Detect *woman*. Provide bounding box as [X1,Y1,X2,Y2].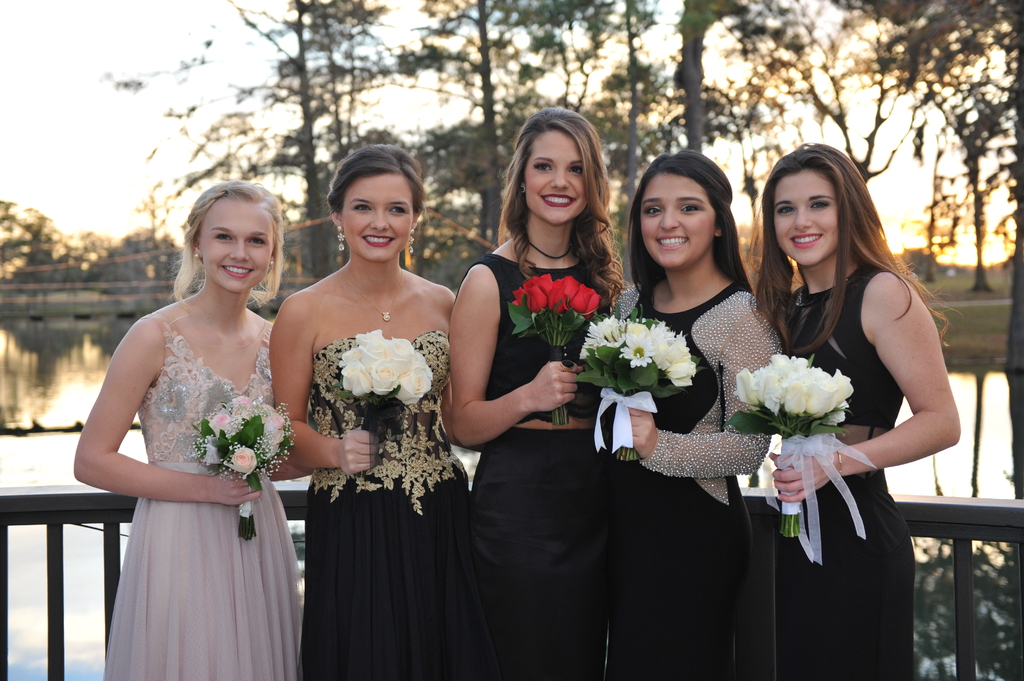
[748,141,965,680].
